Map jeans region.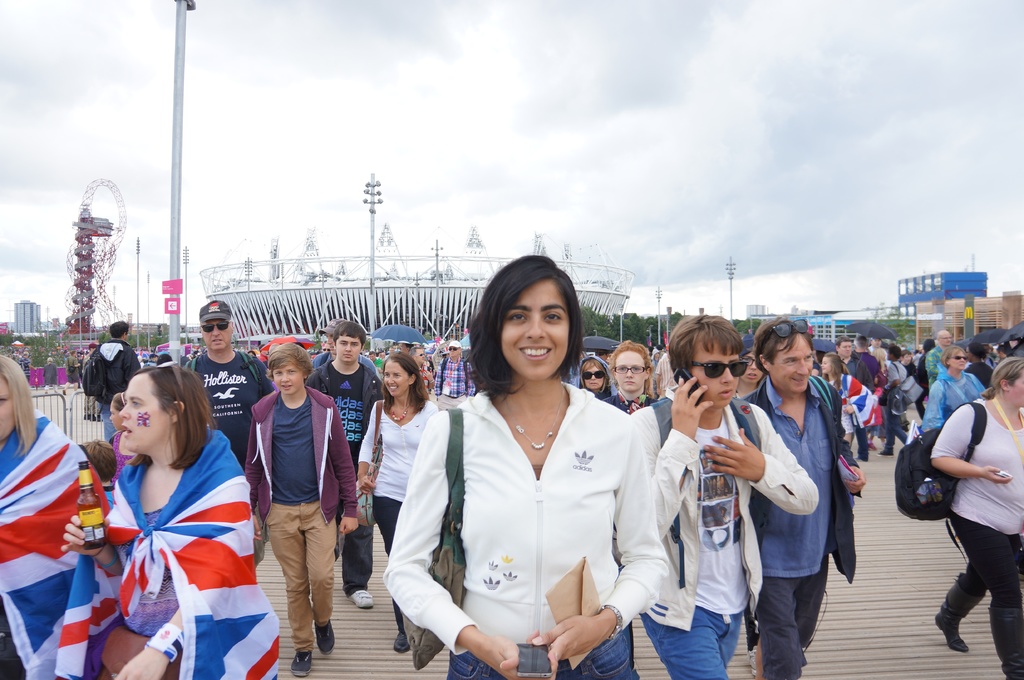
Mapped to 639:615:744:679.
